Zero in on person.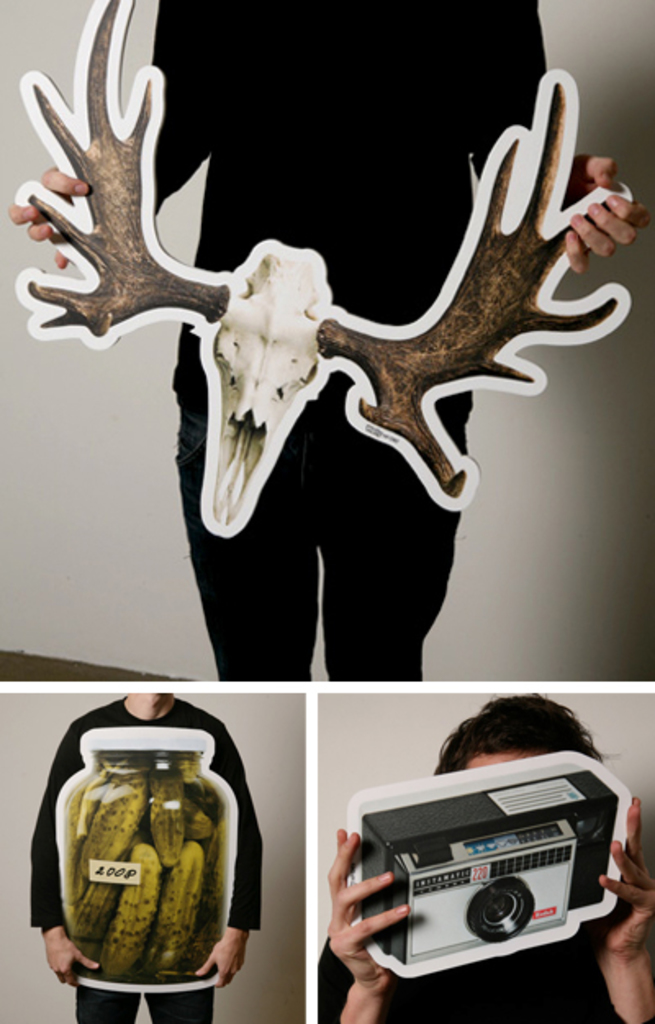
Zeroed in: (x1=316, y1=688, x2=653, y2=1022).
